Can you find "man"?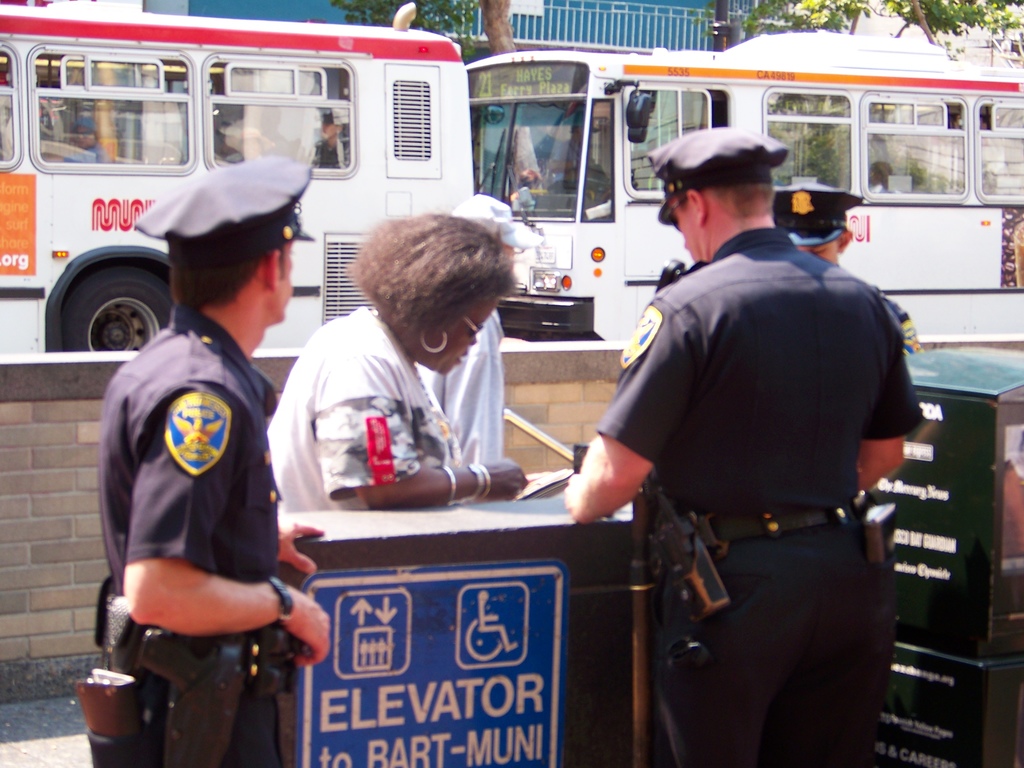
Yes, bounding box: detection(86, 158, 332, 767).
